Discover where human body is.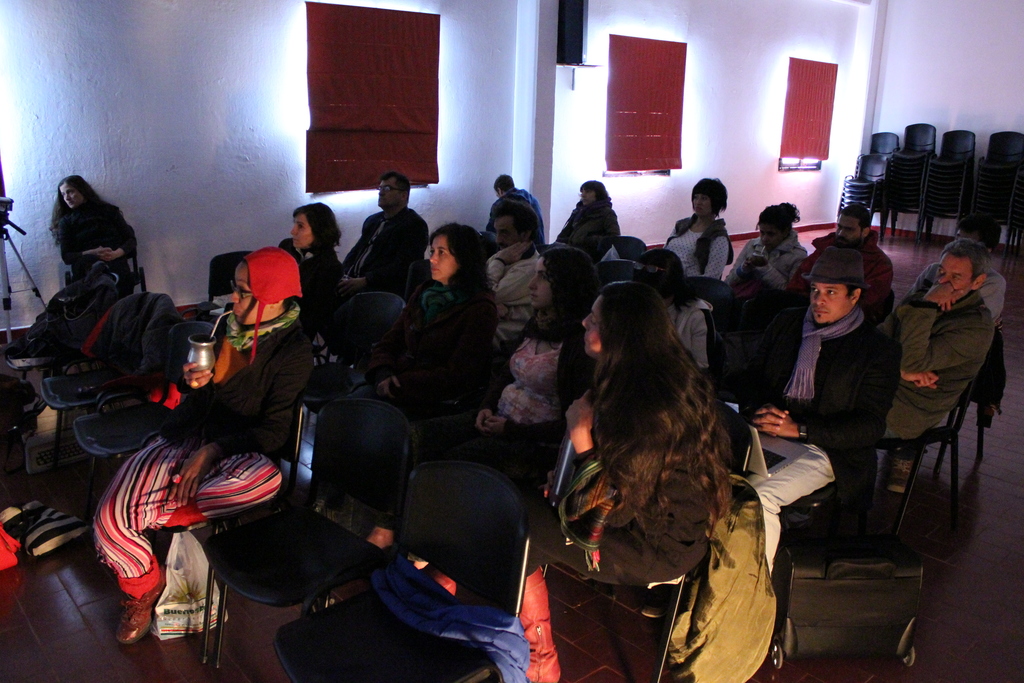
Discovered at 490 183 552 250.
